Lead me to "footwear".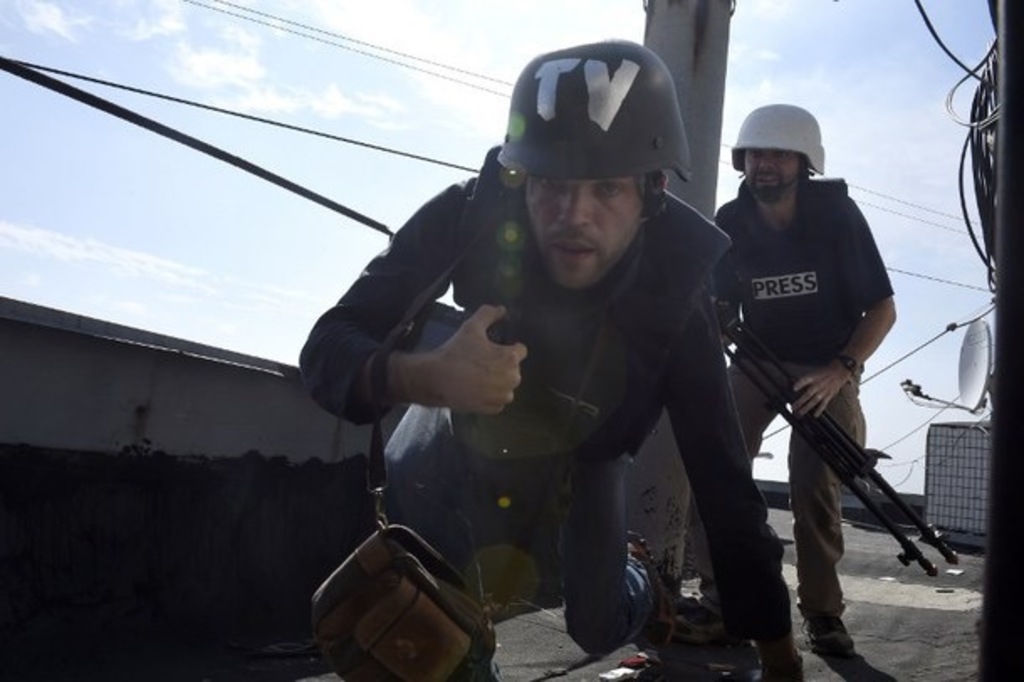
Lead to box(802, 605, 854, 650).
